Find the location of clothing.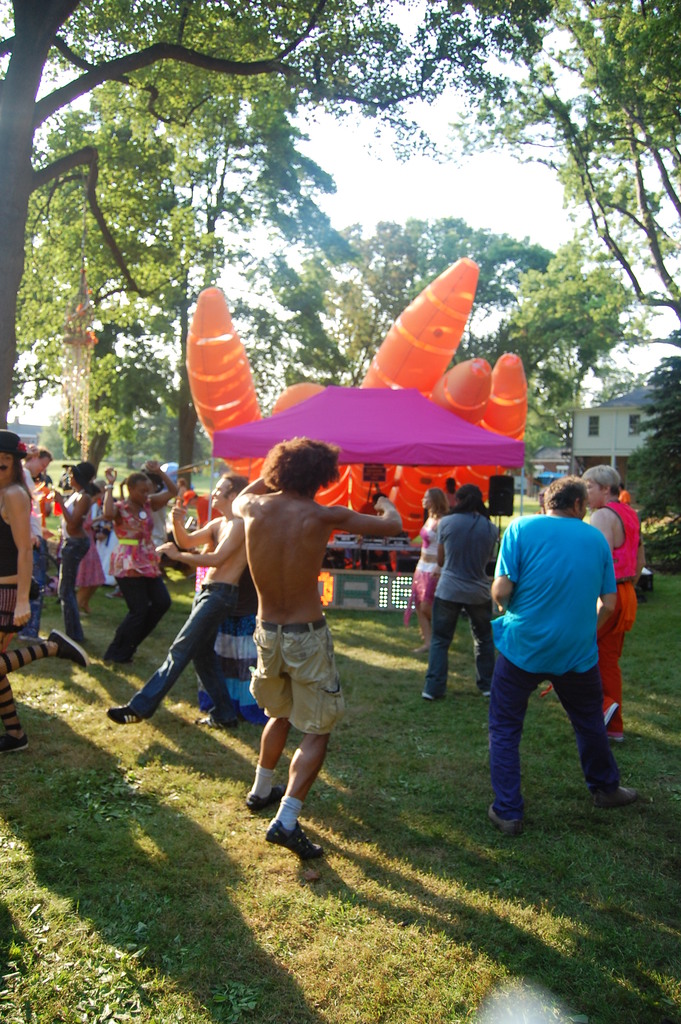
Location: [0,500,56,740].
